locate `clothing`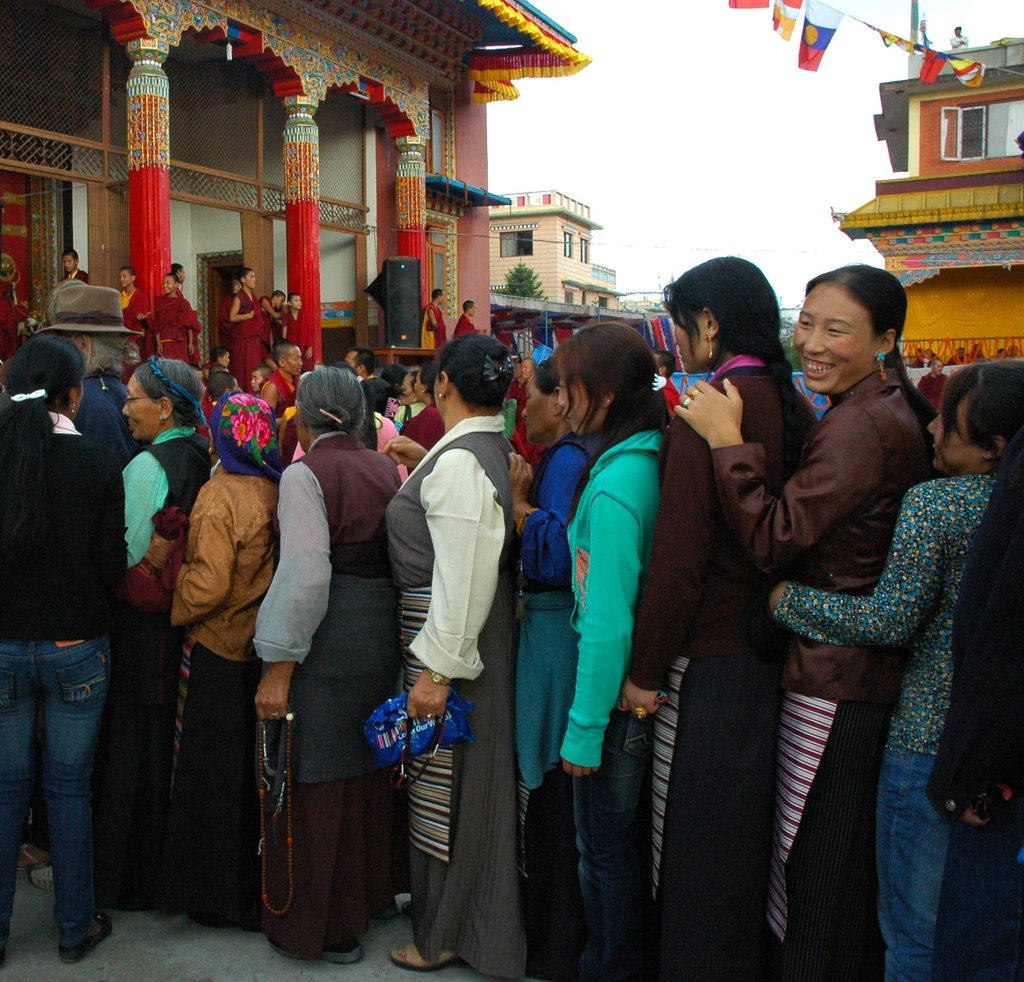
454,310,481,342
